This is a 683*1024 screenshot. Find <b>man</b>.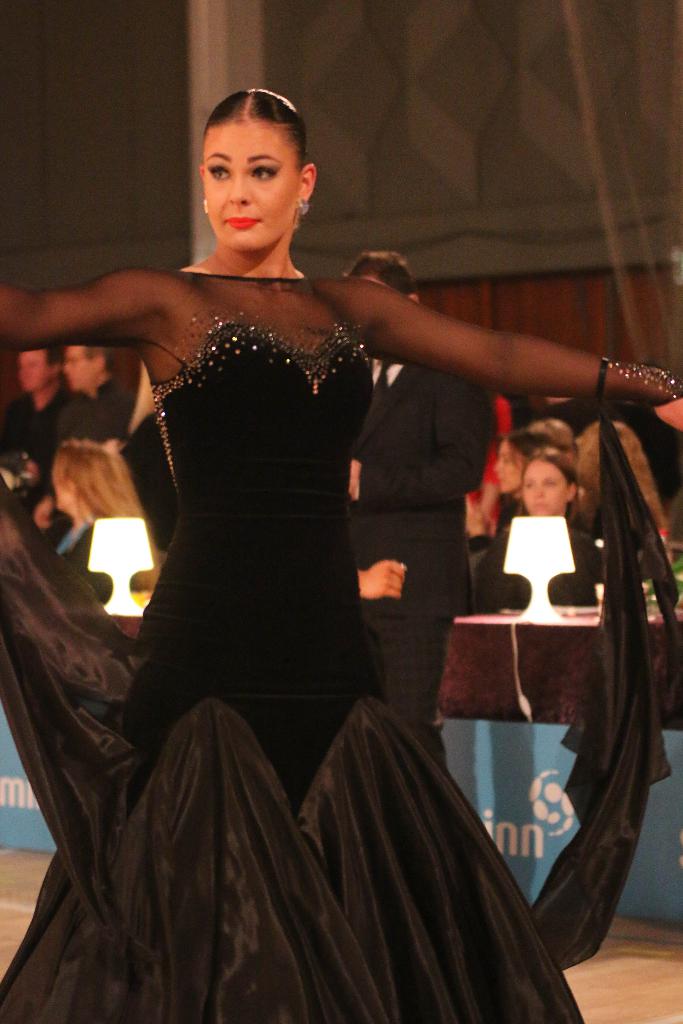
Bounding box: region(0, 344, 64, 486).
